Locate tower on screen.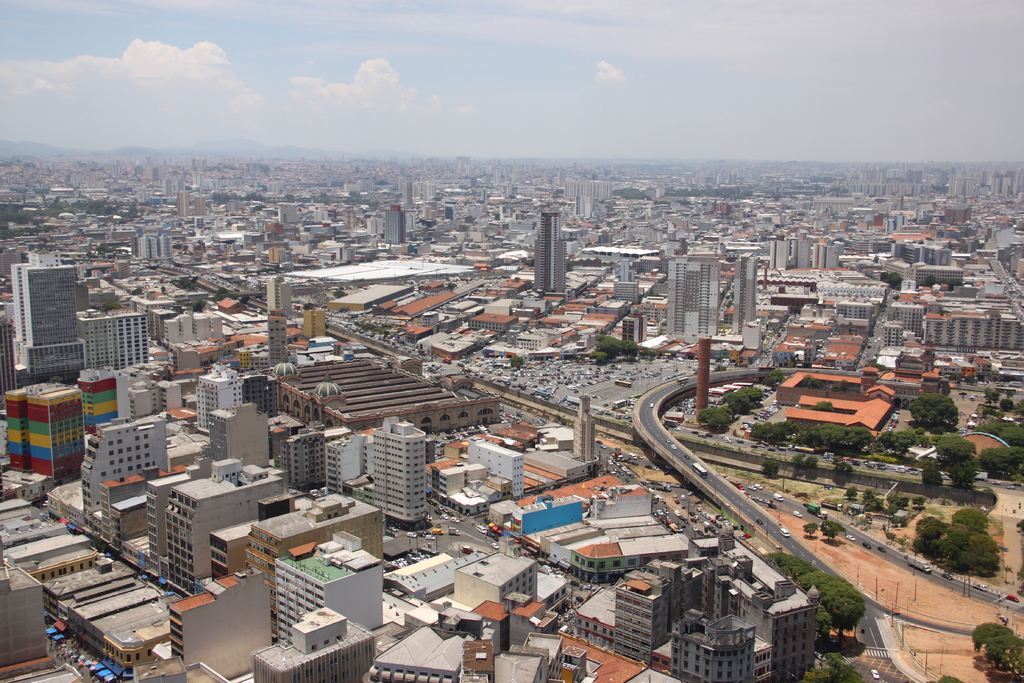
On screen at 278 428 324 493.
